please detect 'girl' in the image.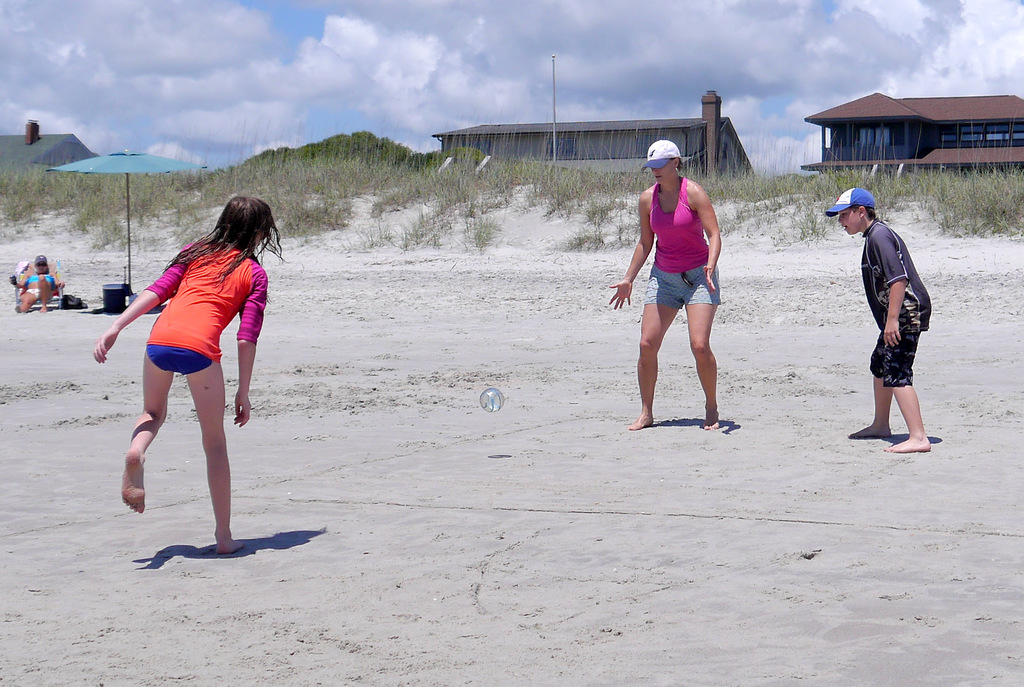
[left=604, top=138, right=728, bottom=427].
